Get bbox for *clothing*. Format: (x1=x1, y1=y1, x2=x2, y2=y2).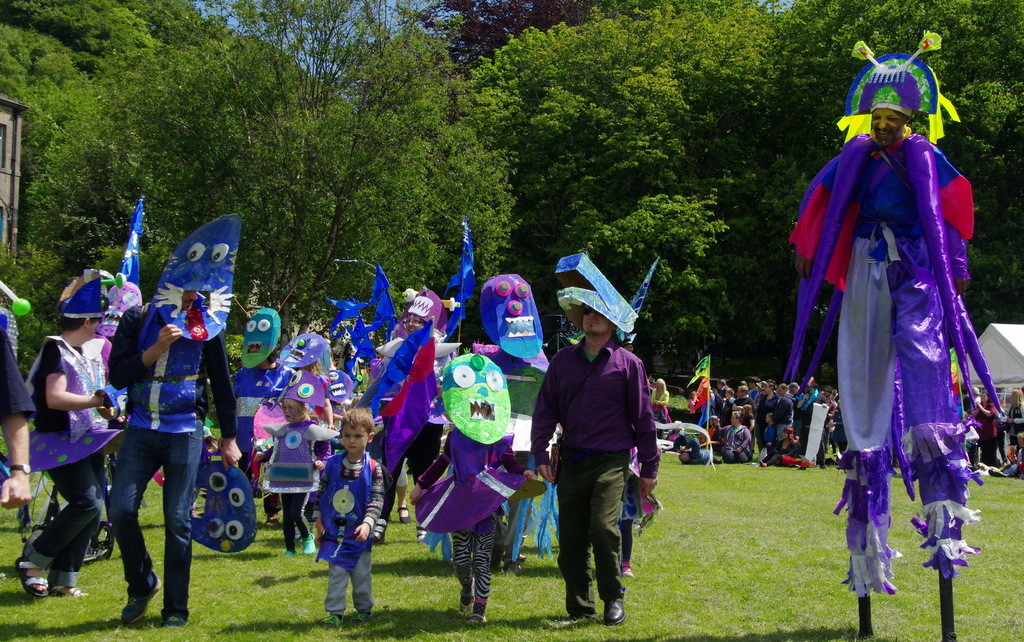
(x1=104, y1=302, x2=240, y2=617).
